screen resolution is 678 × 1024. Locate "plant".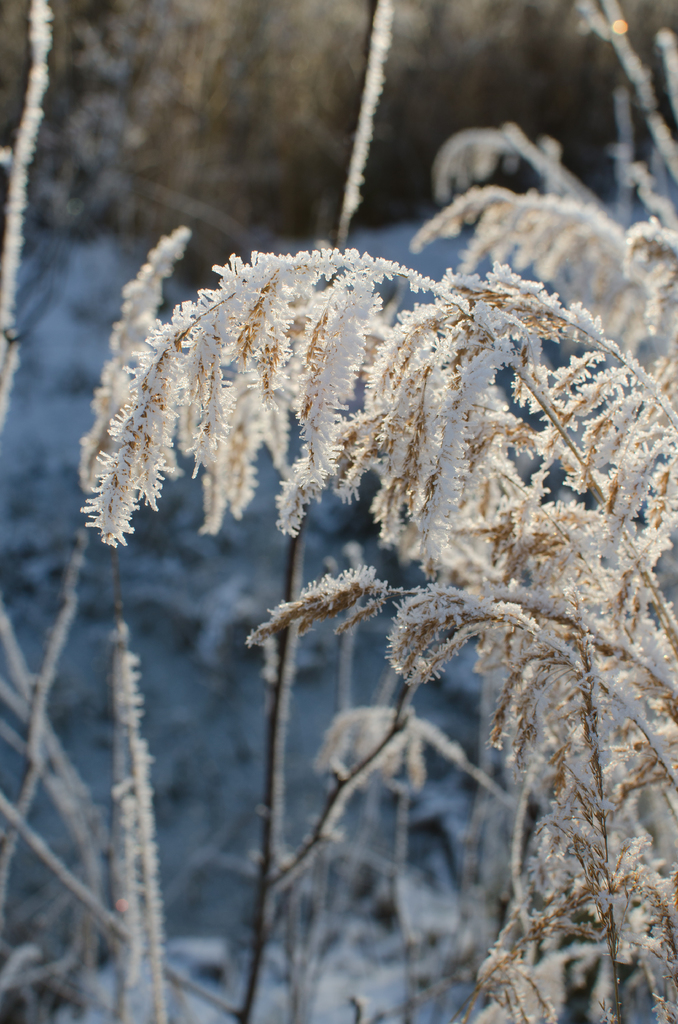
[0, 0, 677, 1023].
